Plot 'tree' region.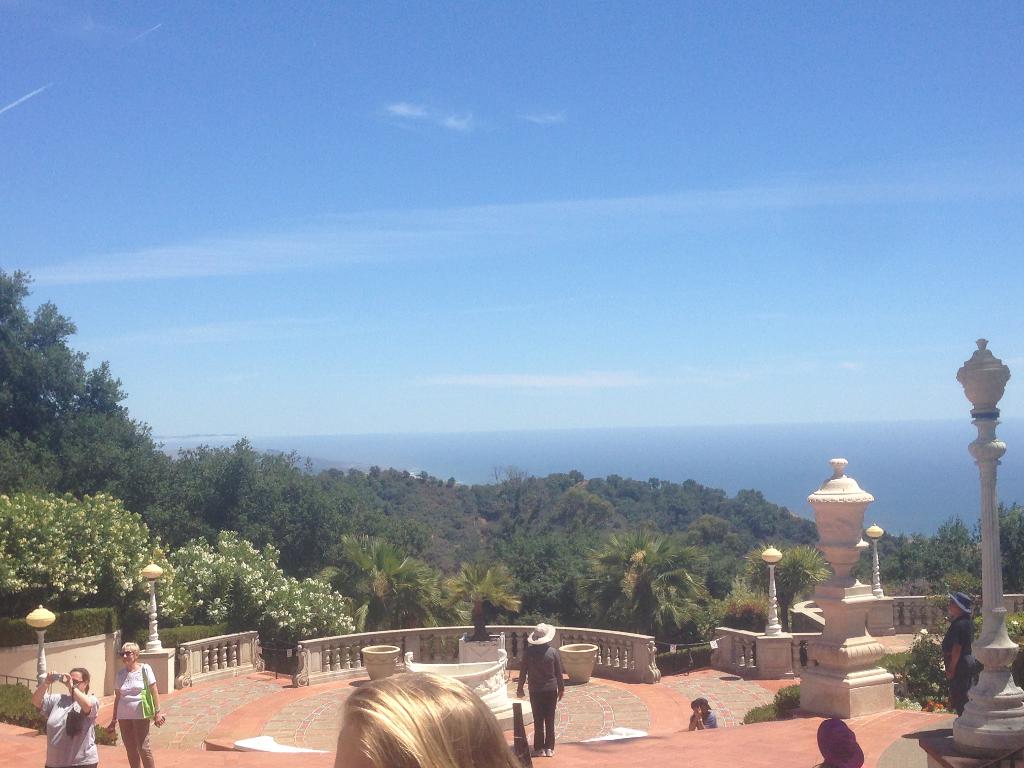
Plotted at box=[0, 490, 191, 619].
